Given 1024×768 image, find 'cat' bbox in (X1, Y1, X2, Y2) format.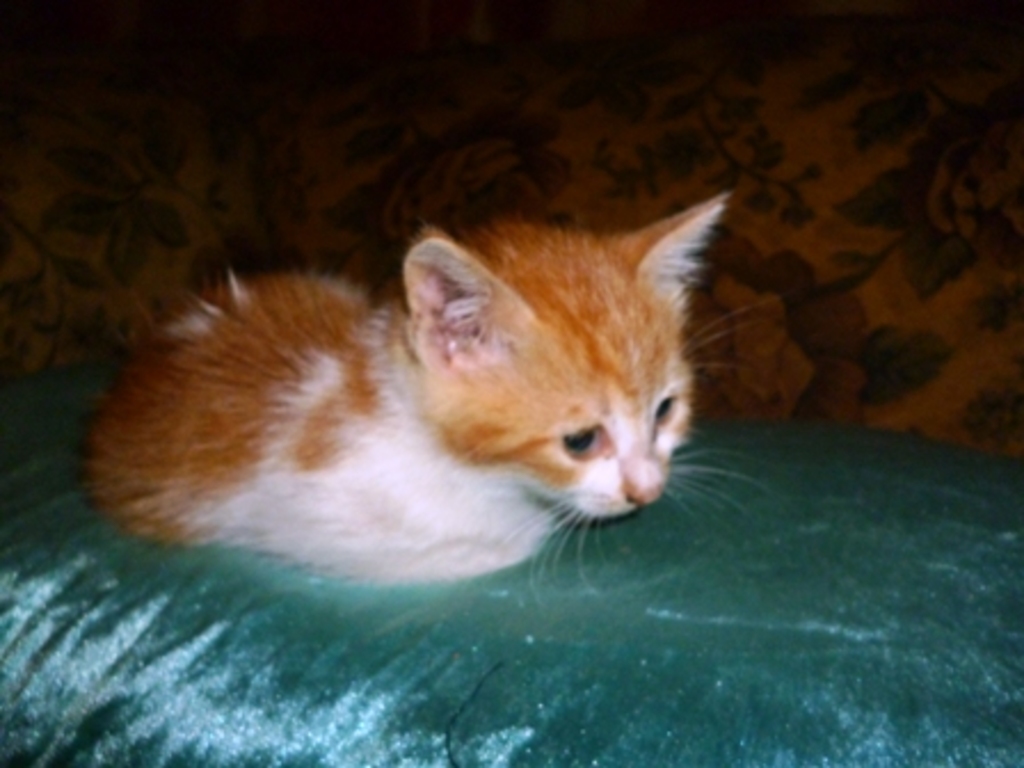
(85, 190, 766, 592).
